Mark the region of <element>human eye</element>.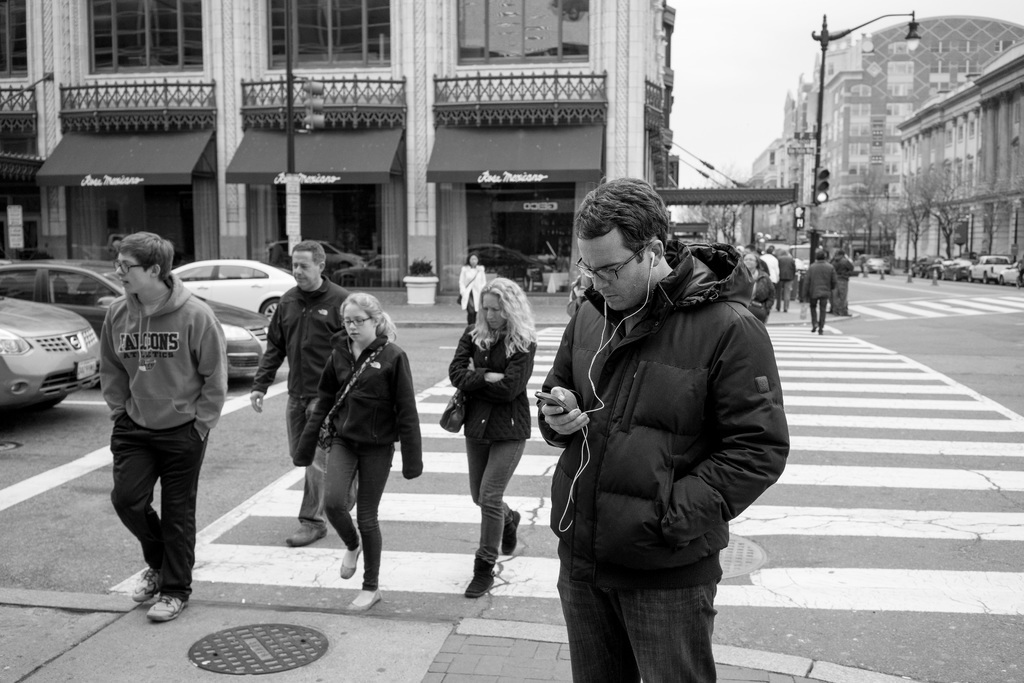
Region: pyautogui.locateOnScreen(483, 307, 488, 311).
